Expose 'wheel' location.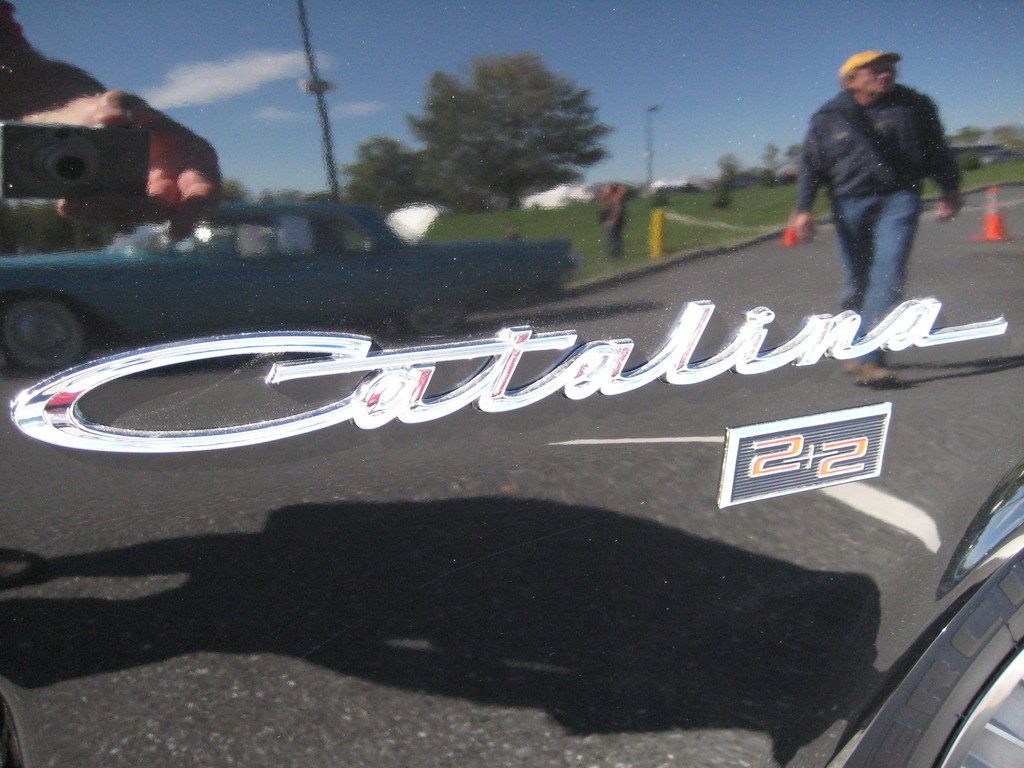
Exposed at box(0, 294, 86, 383).
